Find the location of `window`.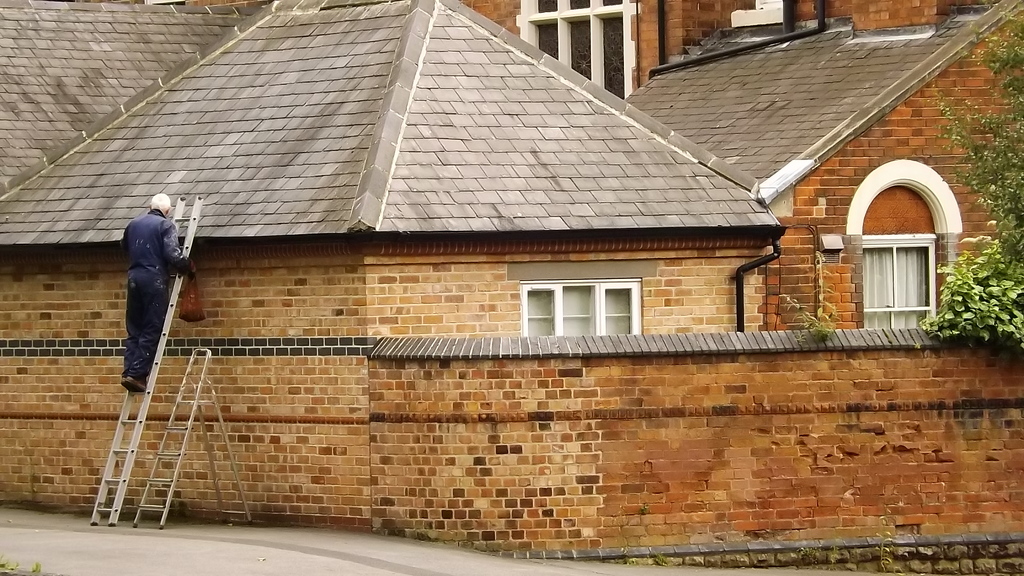
Location: (862,236,939,330).
